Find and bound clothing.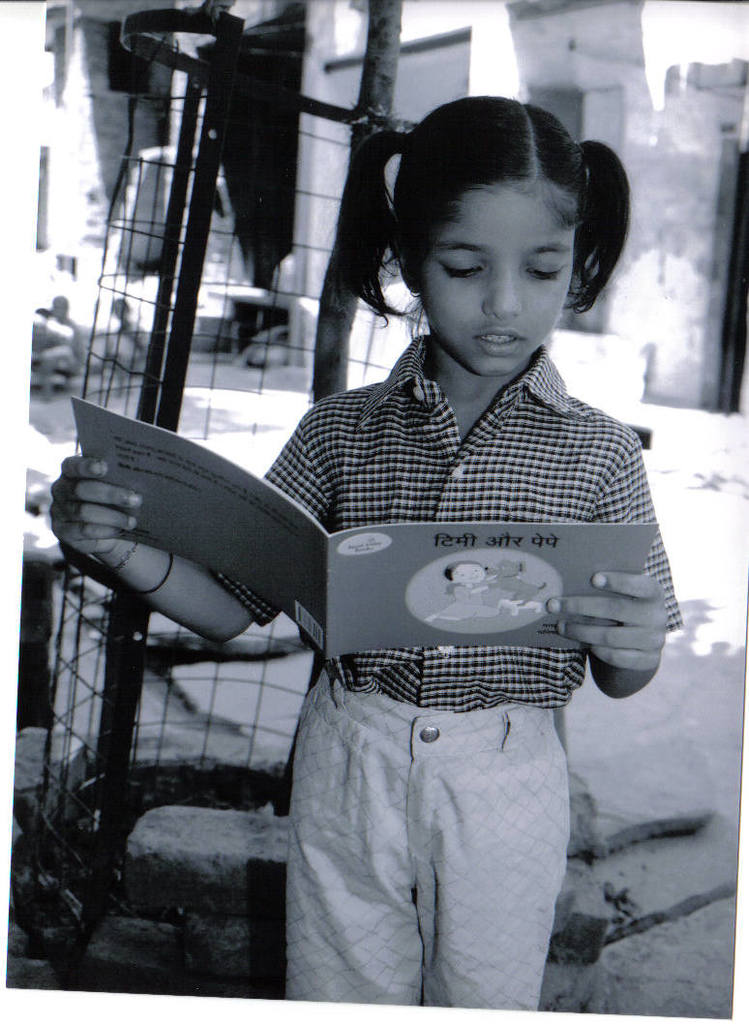
Bound: 260, 329, 653, 975.
